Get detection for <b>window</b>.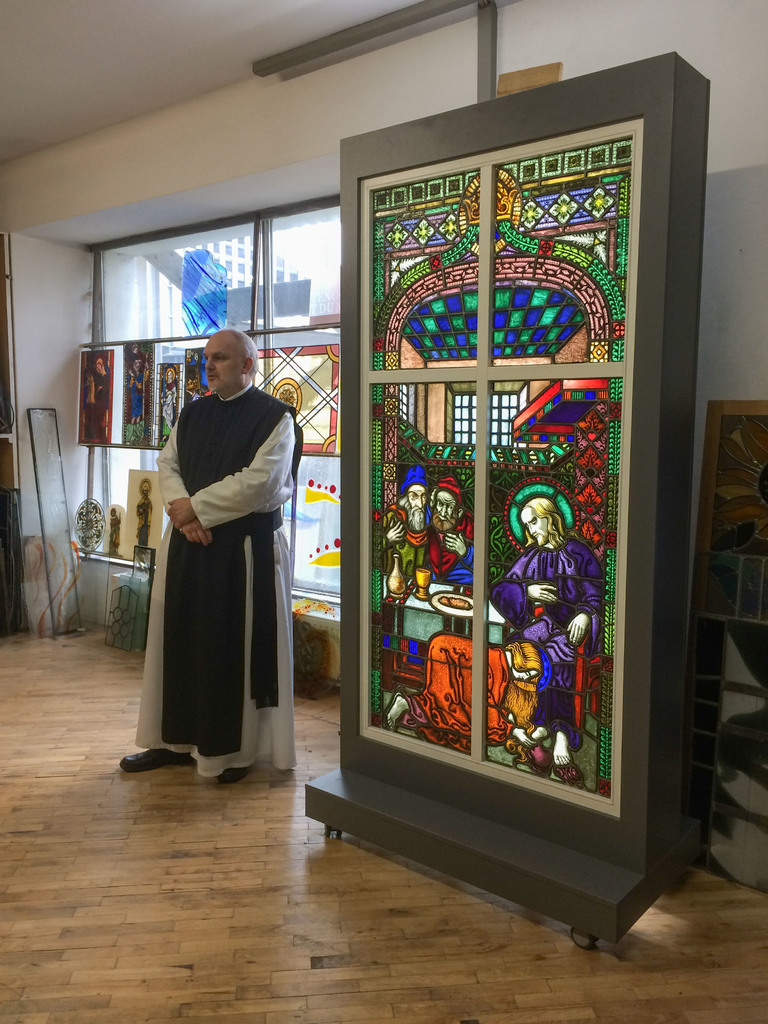
Detection: (275, 256, 282, 266).
